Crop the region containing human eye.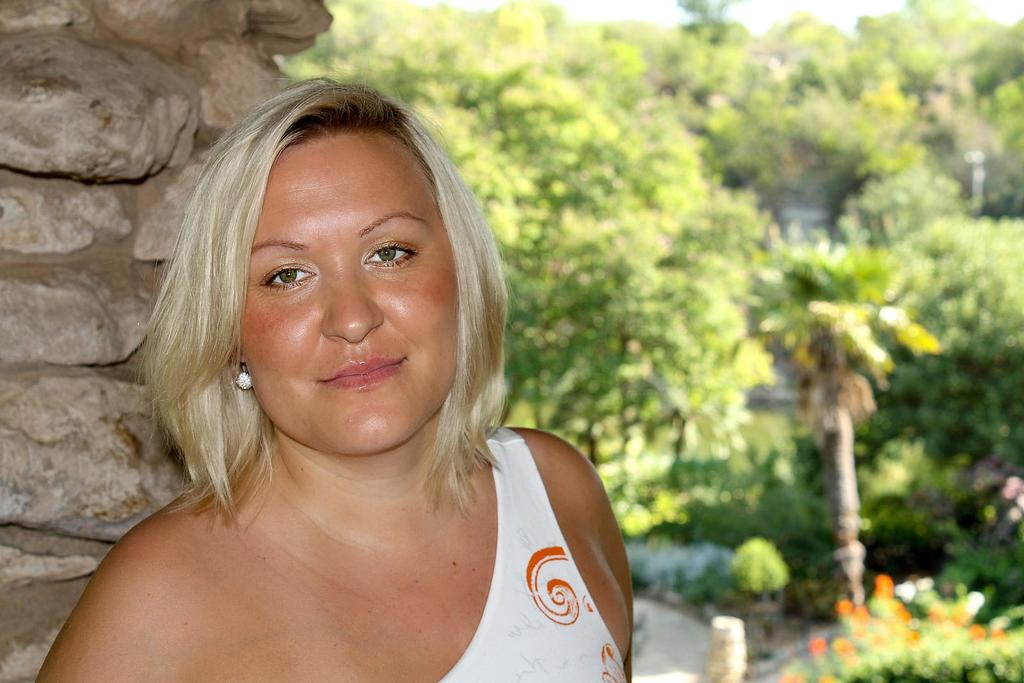
Crop region: (left=361, top=230, right=426, bottom=271).
